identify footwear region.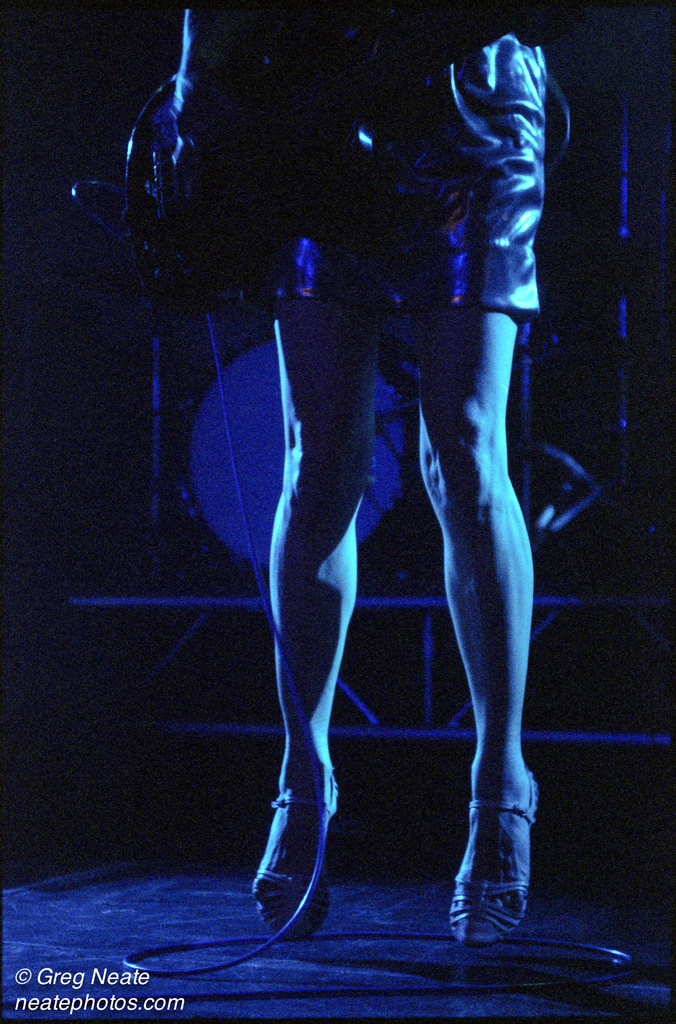
Region: [446,767,544,944].
